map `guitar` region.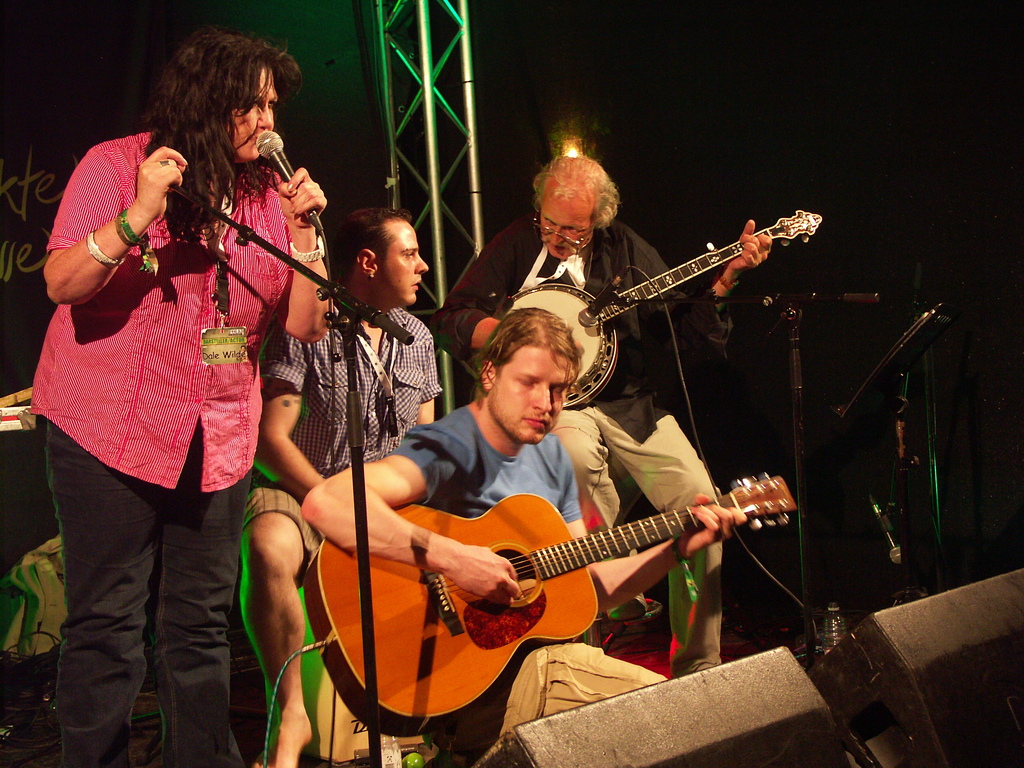
Mapped to bbox(473, 209, 826, 410).
